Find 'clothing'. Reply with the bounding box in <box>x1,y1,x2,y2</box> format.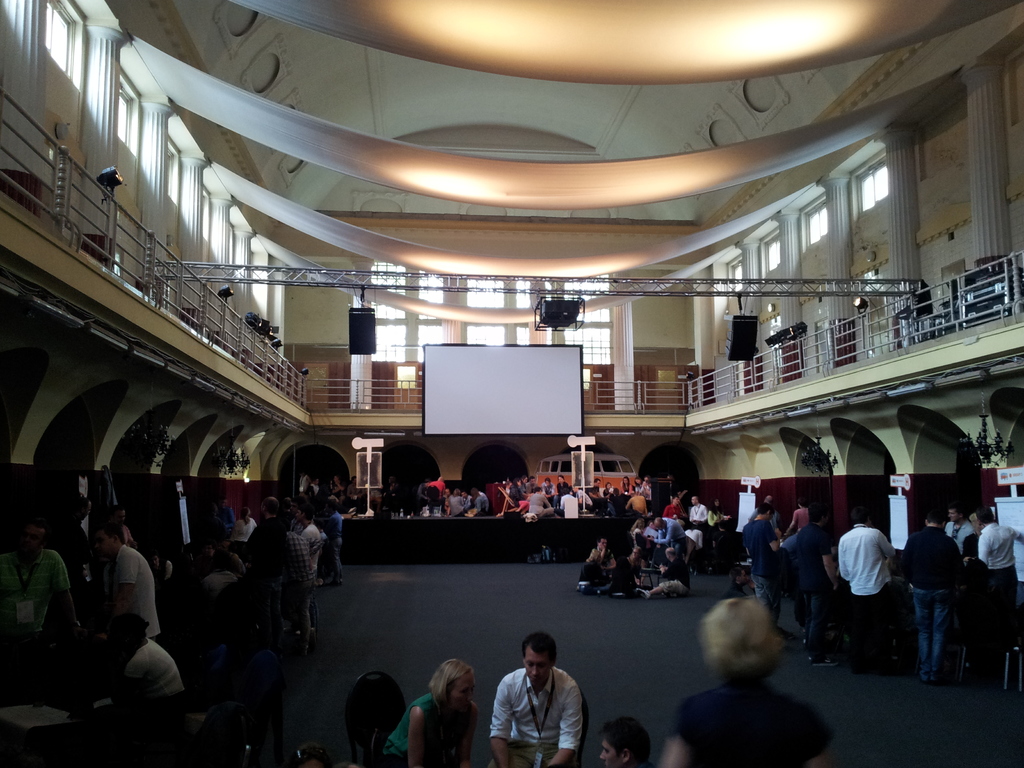
<box>795,525,828,653</box>.
